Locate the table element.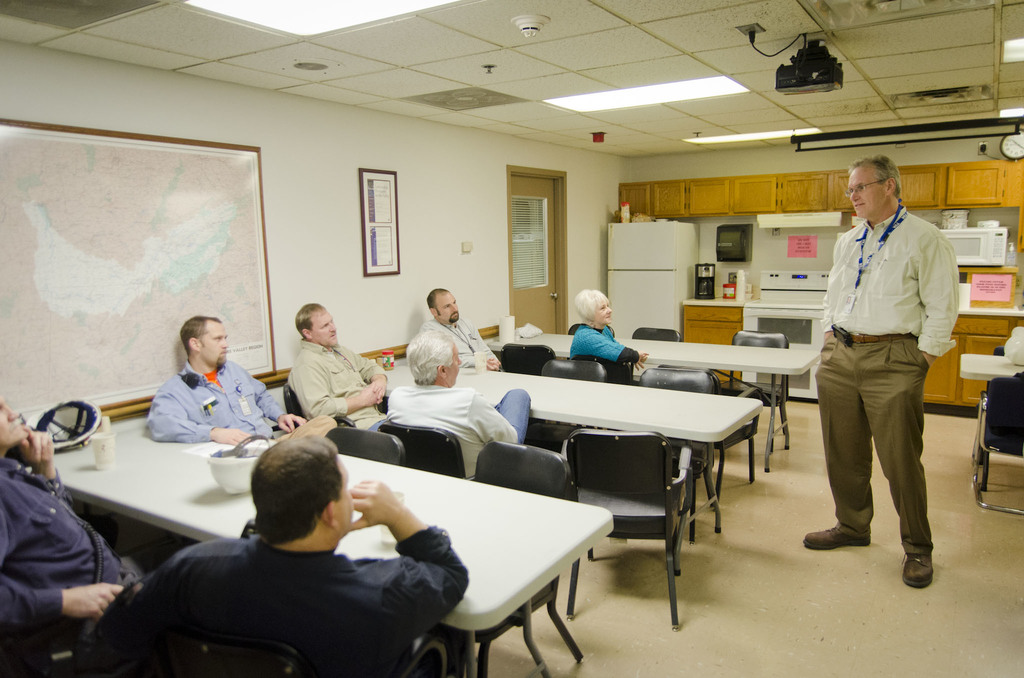
Element bbox: rect(54, 414, 616, 677).
